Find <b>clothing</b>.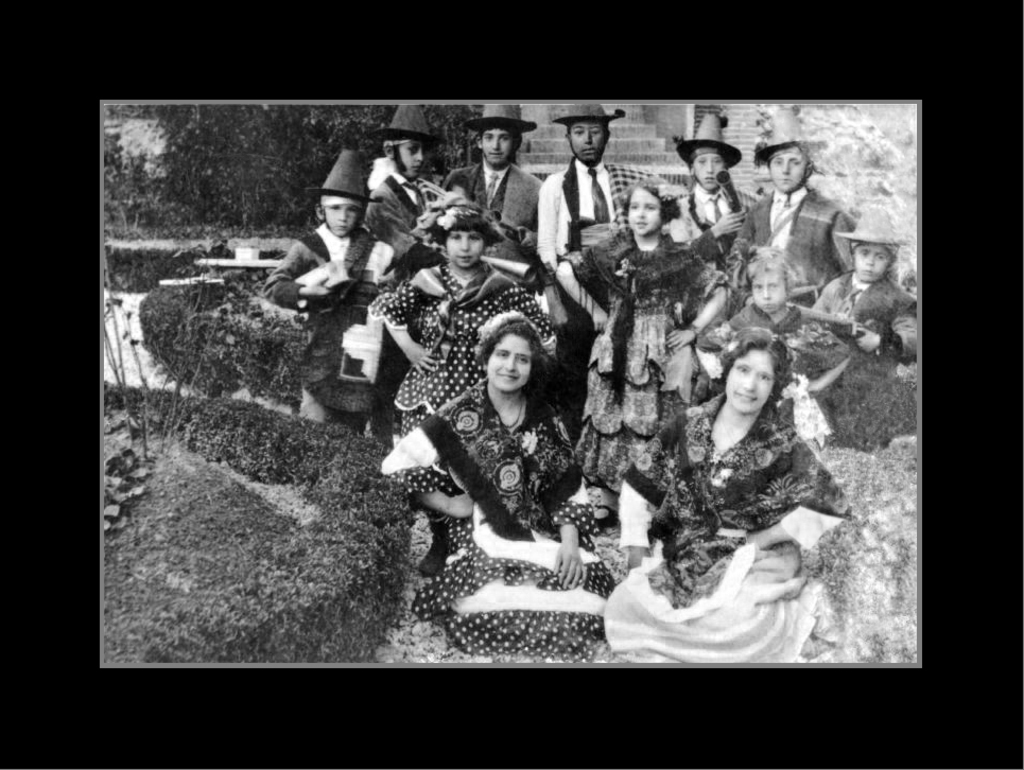
535:163:610:259.
